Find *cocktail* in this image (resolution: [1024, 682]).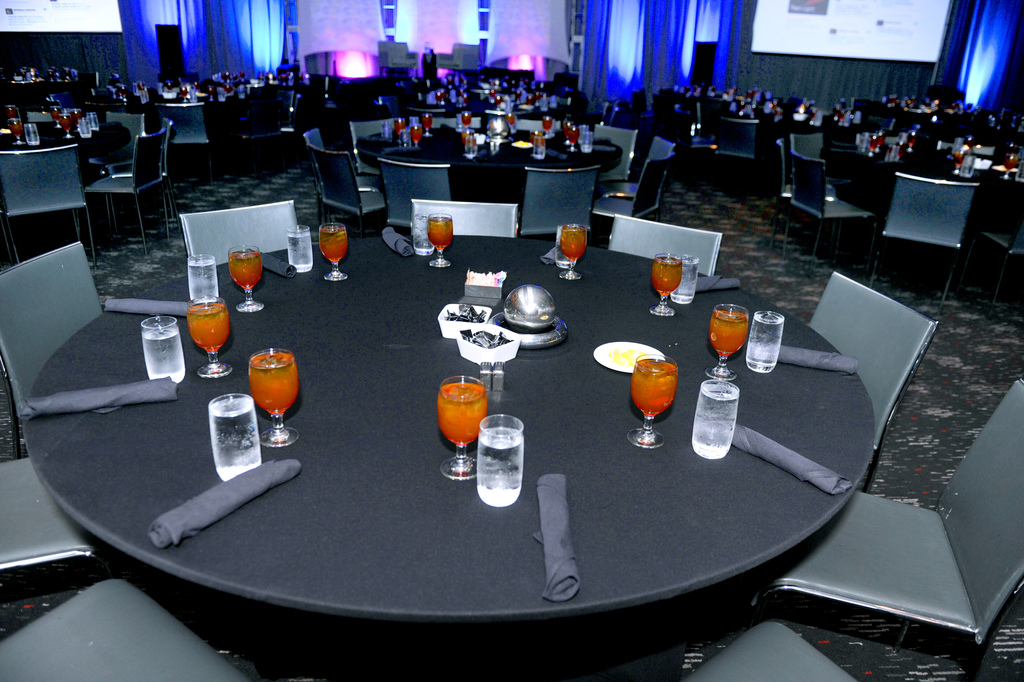
(408, 123, 422, 149).
